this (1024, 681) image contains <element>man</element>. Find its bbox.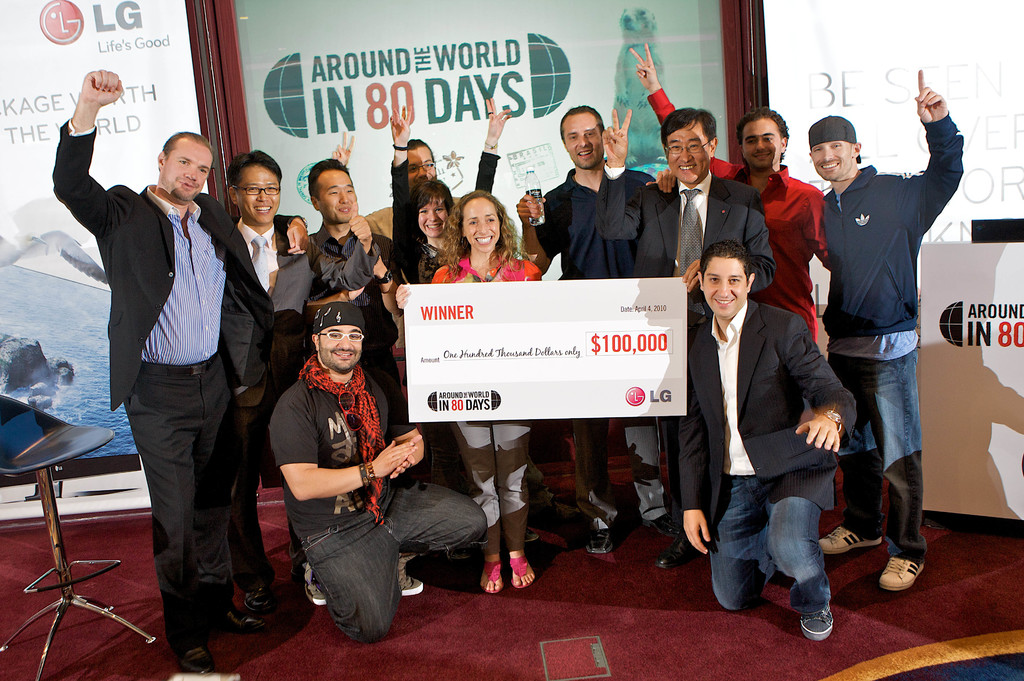
Rect(234, 140, 311, 608).
